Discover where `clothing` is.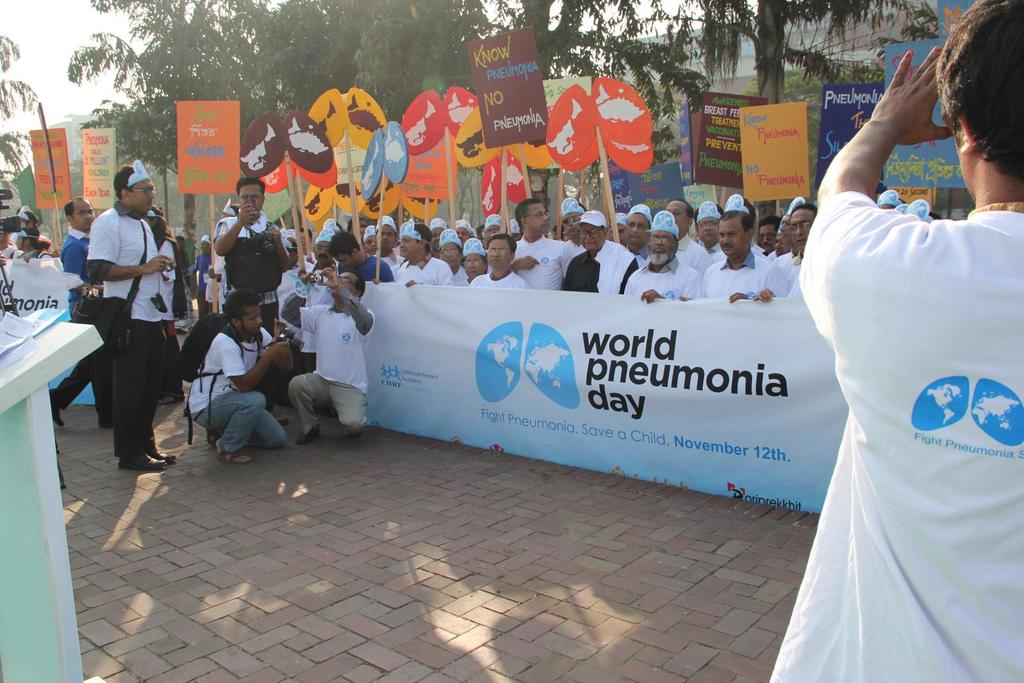
Discovered at x1=395, y1=250, x2=454, y2=290.
